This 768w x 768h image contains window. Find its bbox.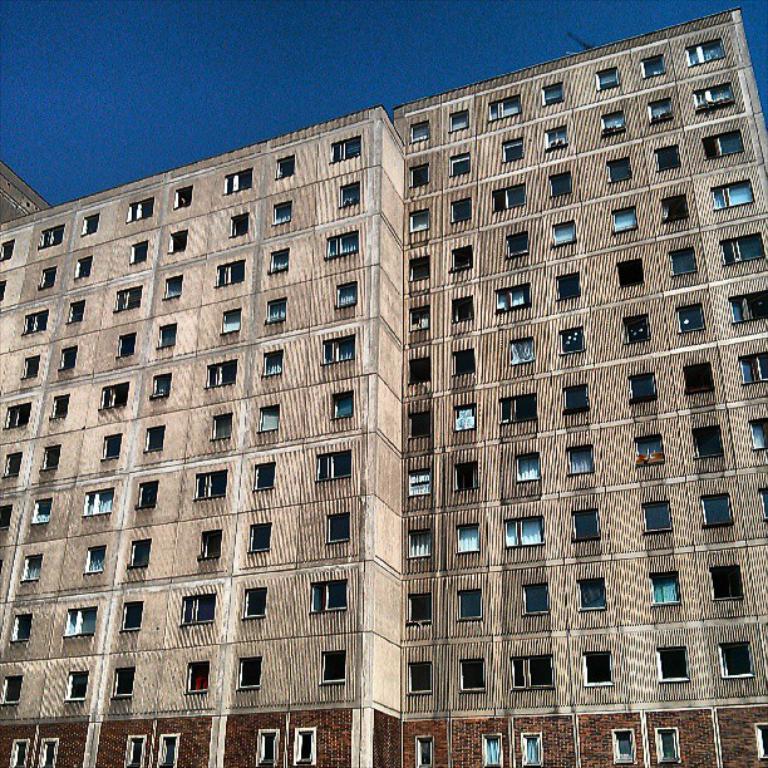
bbox=[38, 221, 69, 251].
